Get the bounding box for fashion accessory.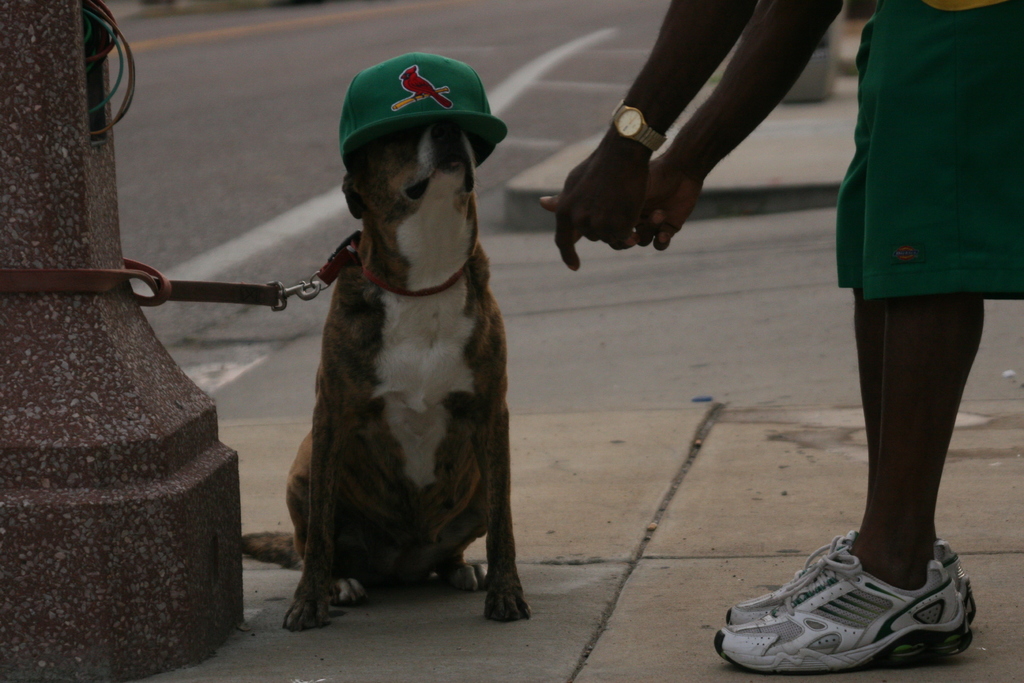
bbox=(338, 51, 508, 175).
